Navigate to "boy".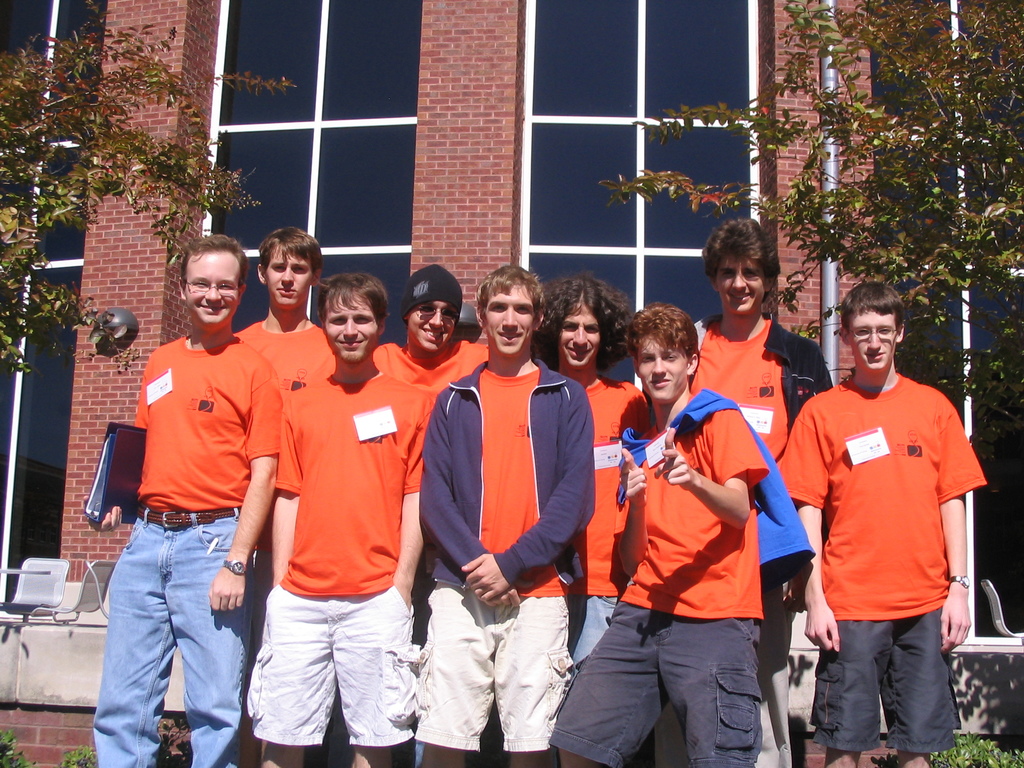
Navigation target: BBox(246, 271, 439, 767).
